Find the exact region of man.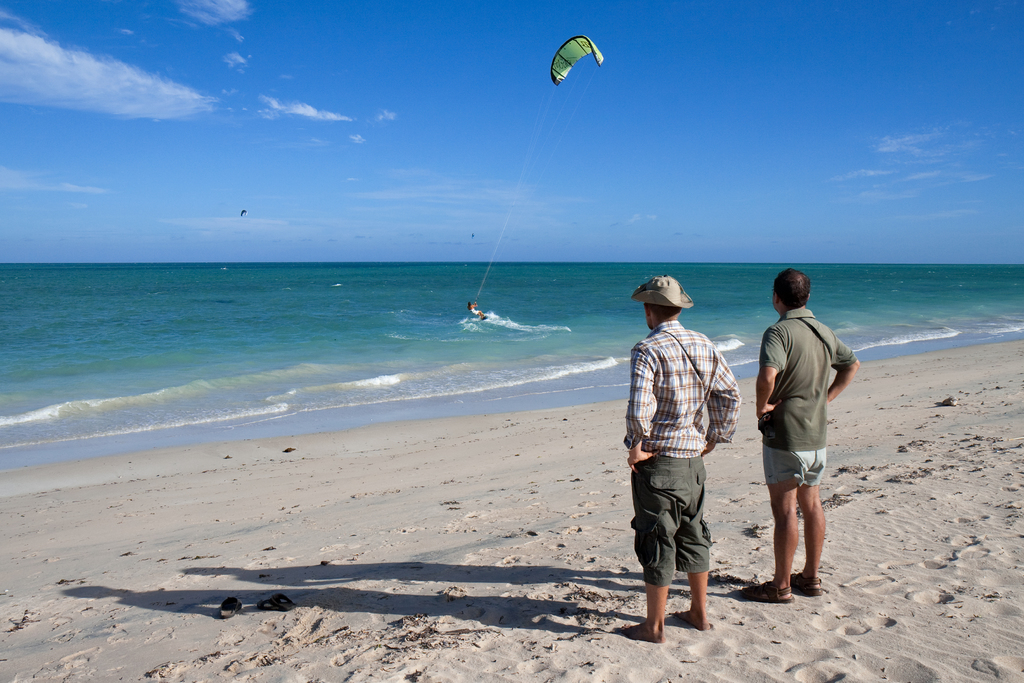
Exact region: select_region(614, 276, 741, 643).
